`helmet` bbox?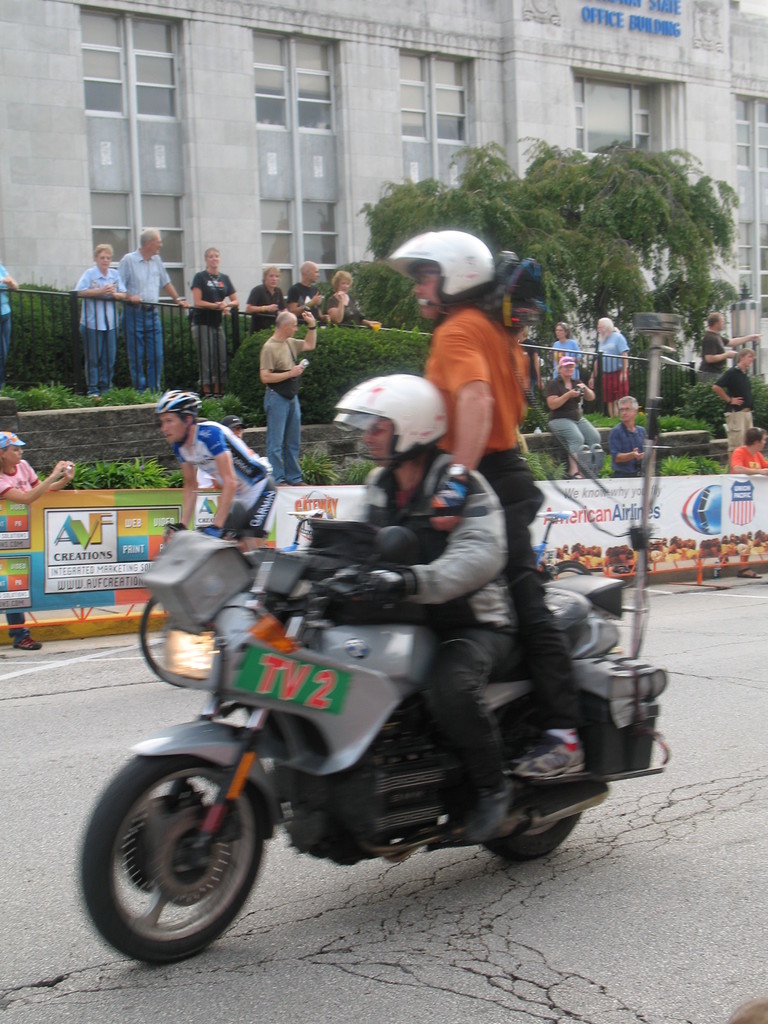
<box>337,364,452,468</box>
